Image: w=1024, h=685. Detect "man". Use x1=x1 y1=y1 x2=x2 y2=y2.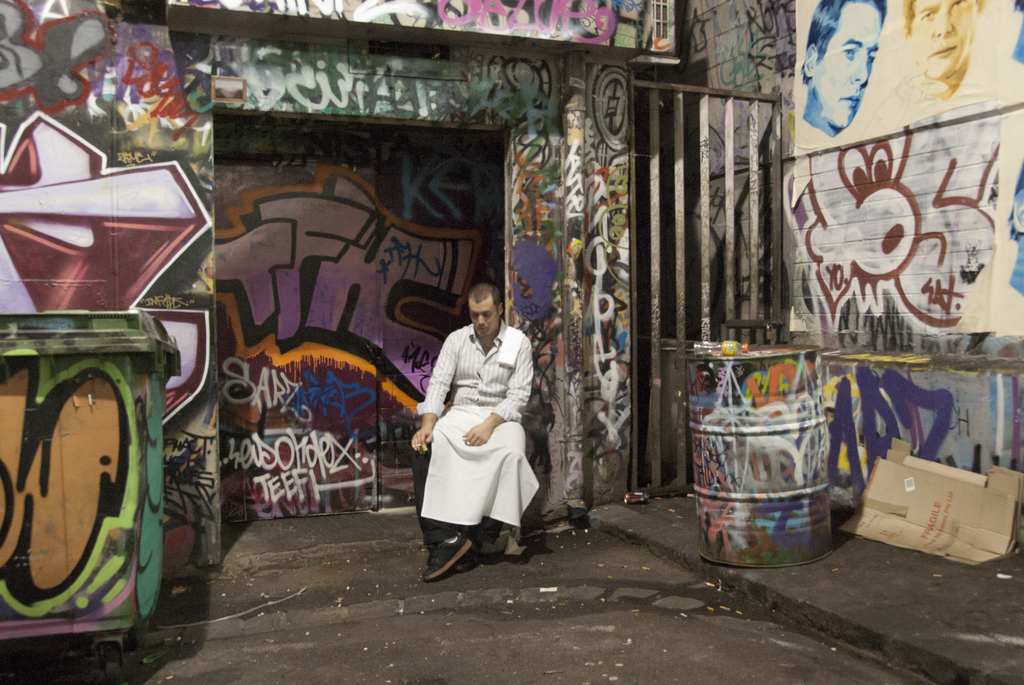
x1=804 y1=0 x2=886 y2=139.
